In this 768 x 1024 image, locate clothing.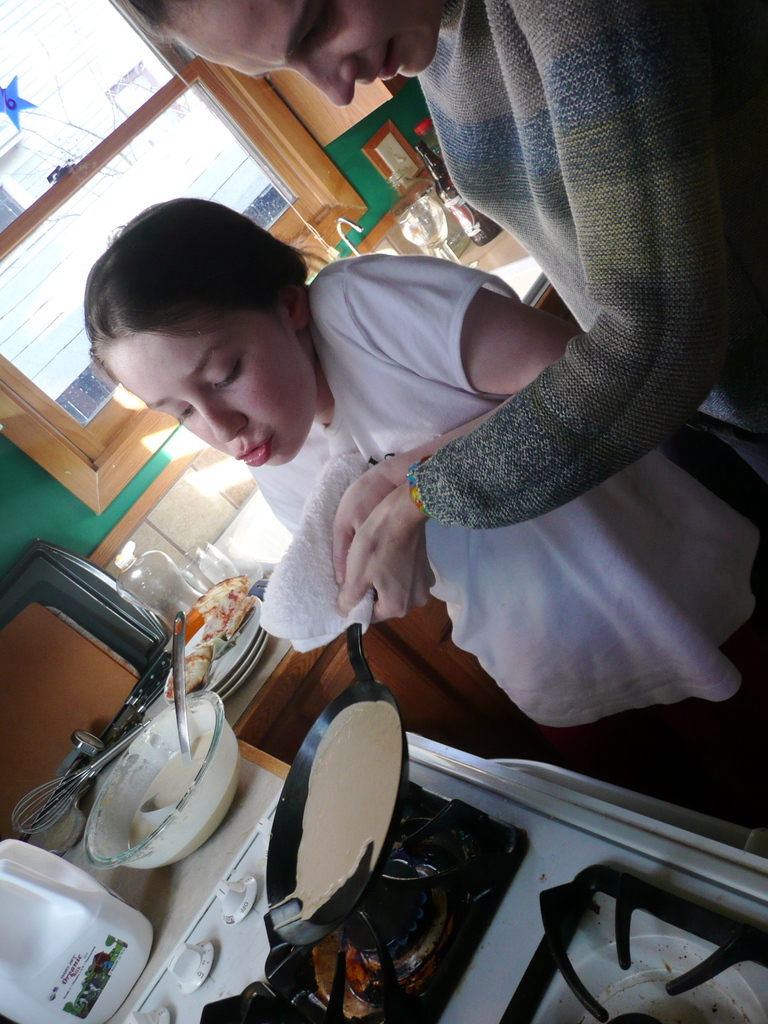
Bounding box: [258,253,756,734].
